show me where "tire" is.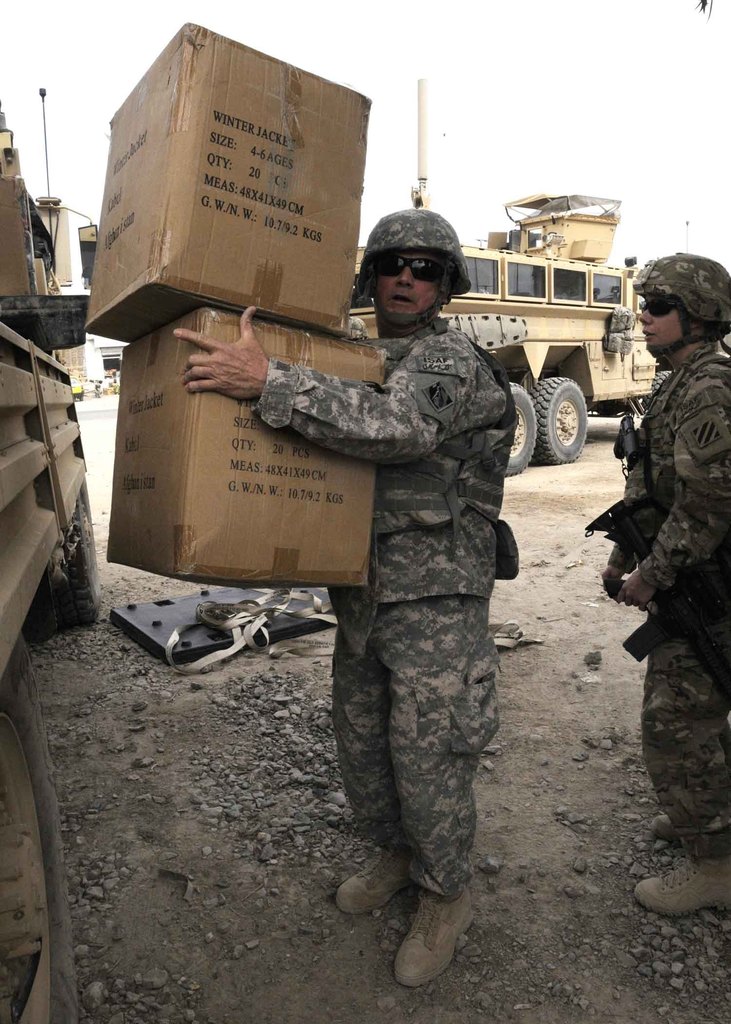
"tire" is at [left=503, top=378, right=536, bottom=478].
